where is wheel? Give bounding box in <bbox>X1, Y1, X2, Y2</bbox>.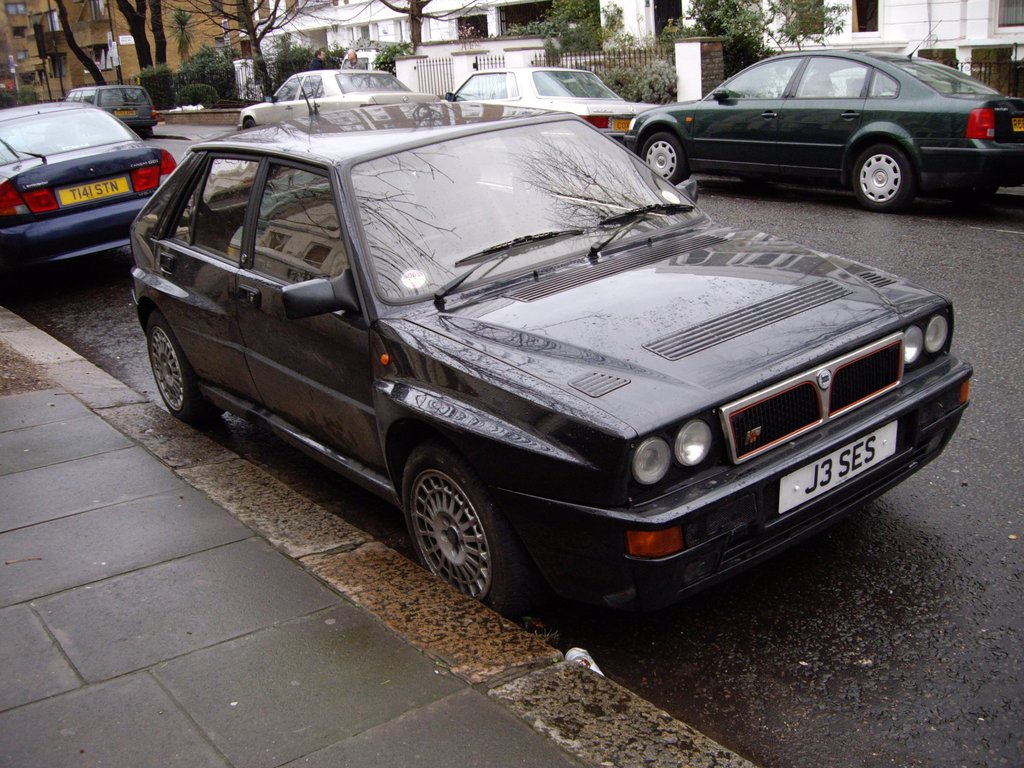
<bbox>144, 315, 196, 426</bbox>.
